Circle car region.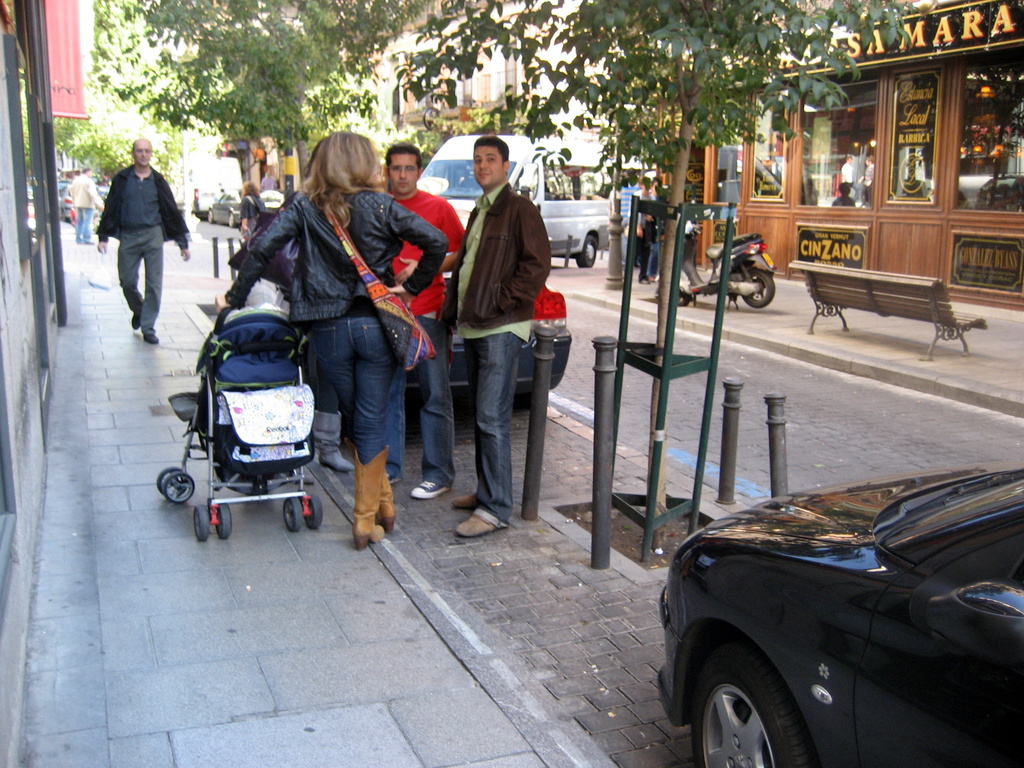
Region: detection(207, 189, 244, 227).
